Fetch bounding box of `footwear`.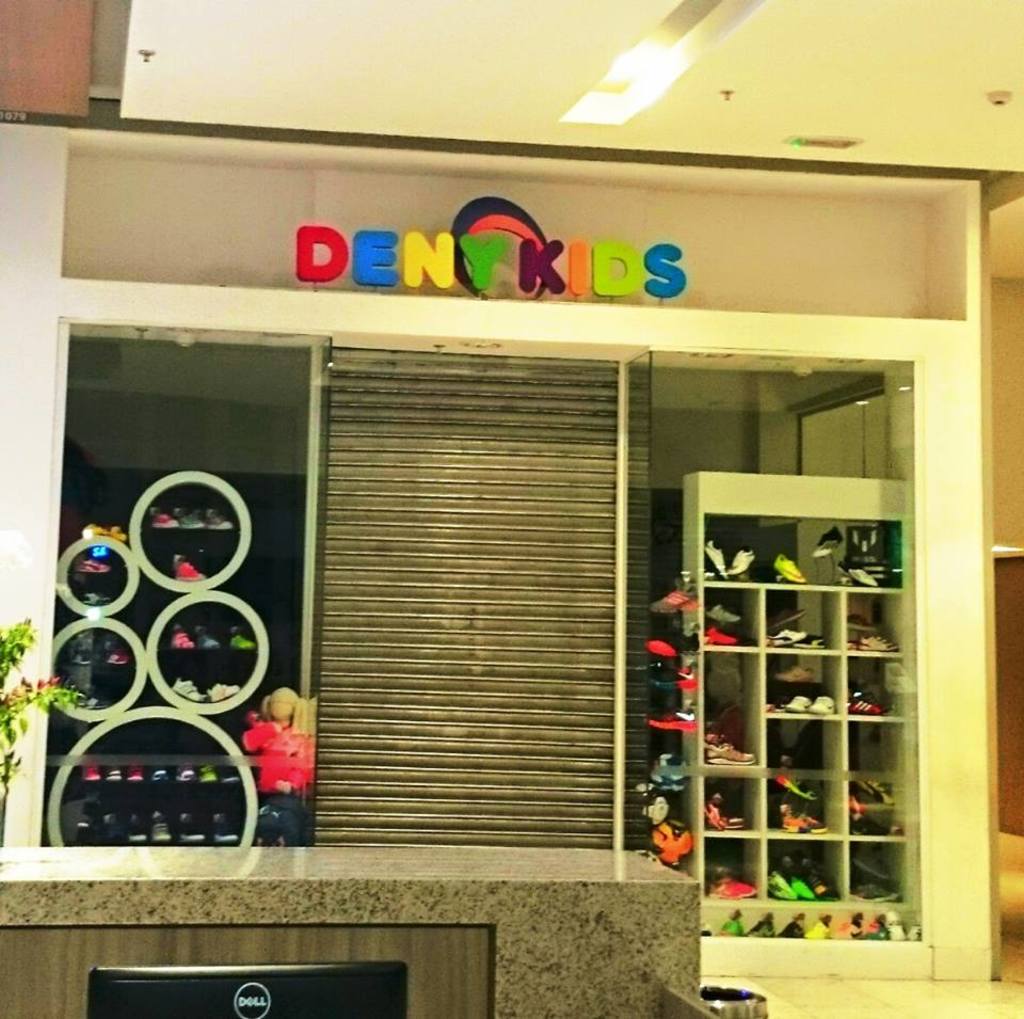
Bbox: [705,624,739,646].
